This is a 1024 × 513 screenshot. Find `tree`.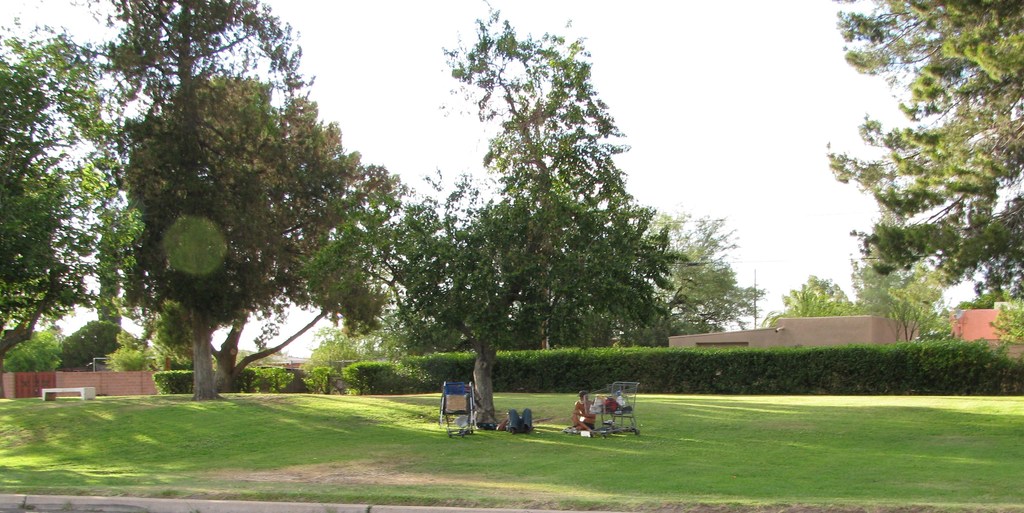
Bounding box: <region>89, 0, 320, 403</region>.
